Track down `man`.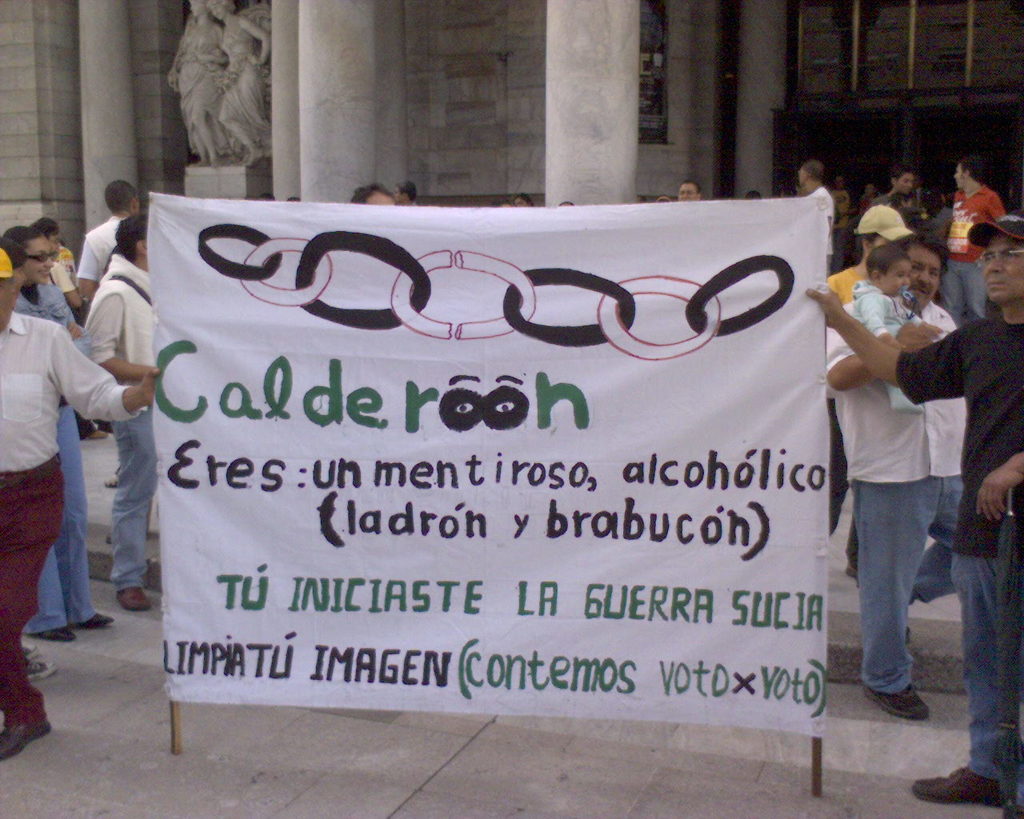
Tracked to (881,162,916,202).
